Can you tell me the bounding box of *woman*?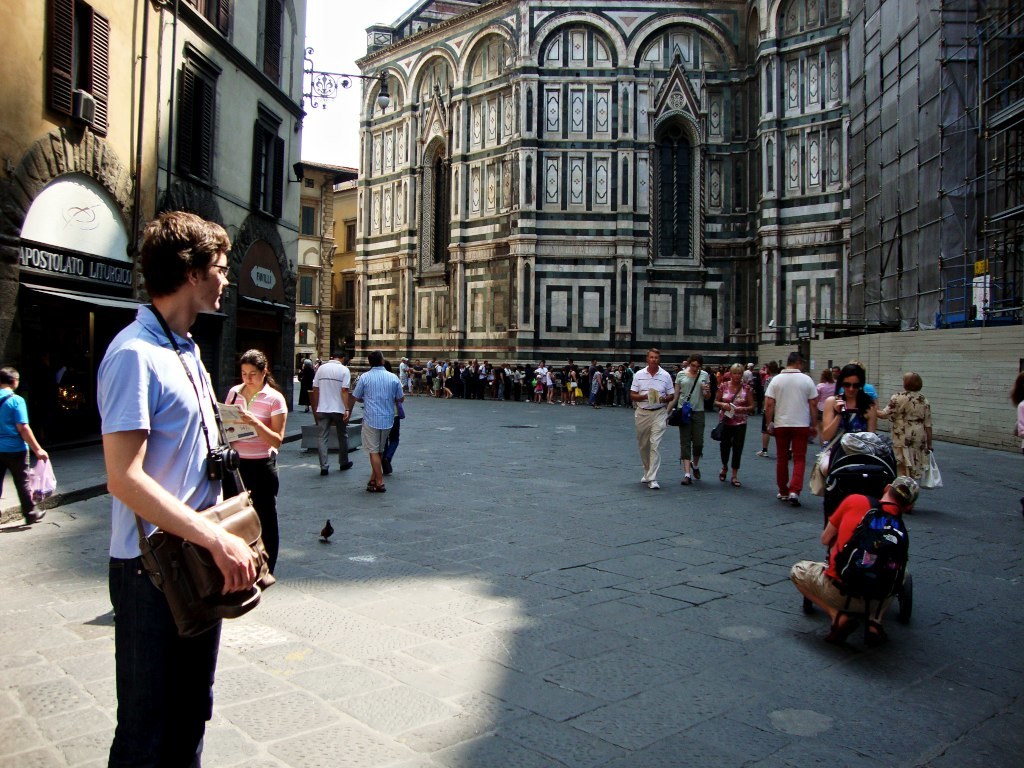
bbox=[879, 369, 949, 521].
